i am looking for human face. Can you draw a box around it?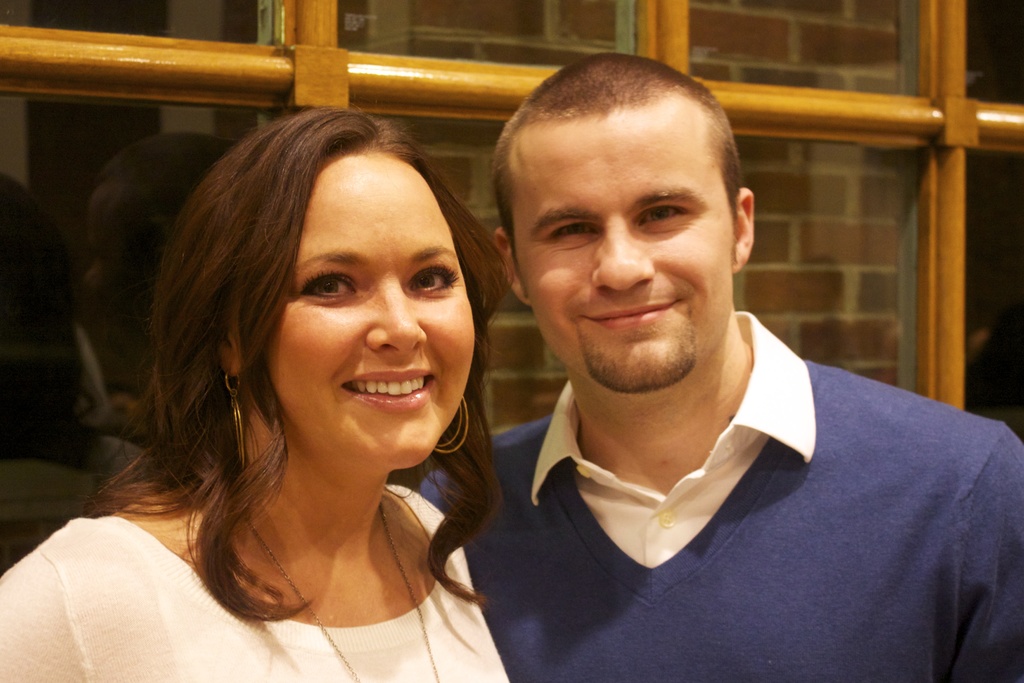
Sure, the bounding box is rect(274, 149, 477, 467).
